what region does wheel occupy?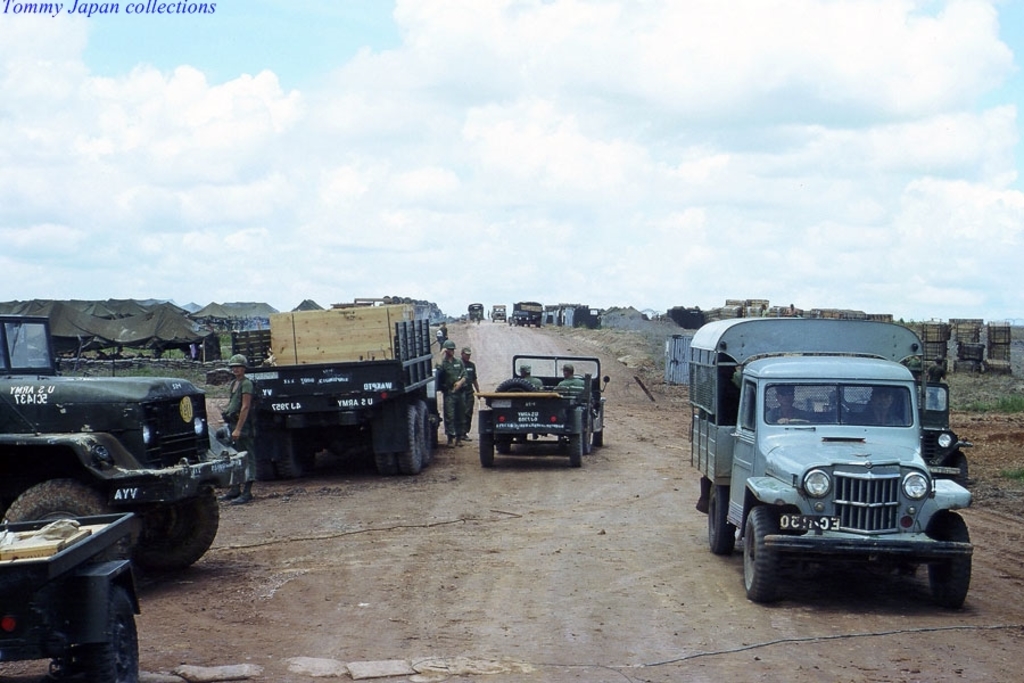
crop(595, 418, 604, 447).
